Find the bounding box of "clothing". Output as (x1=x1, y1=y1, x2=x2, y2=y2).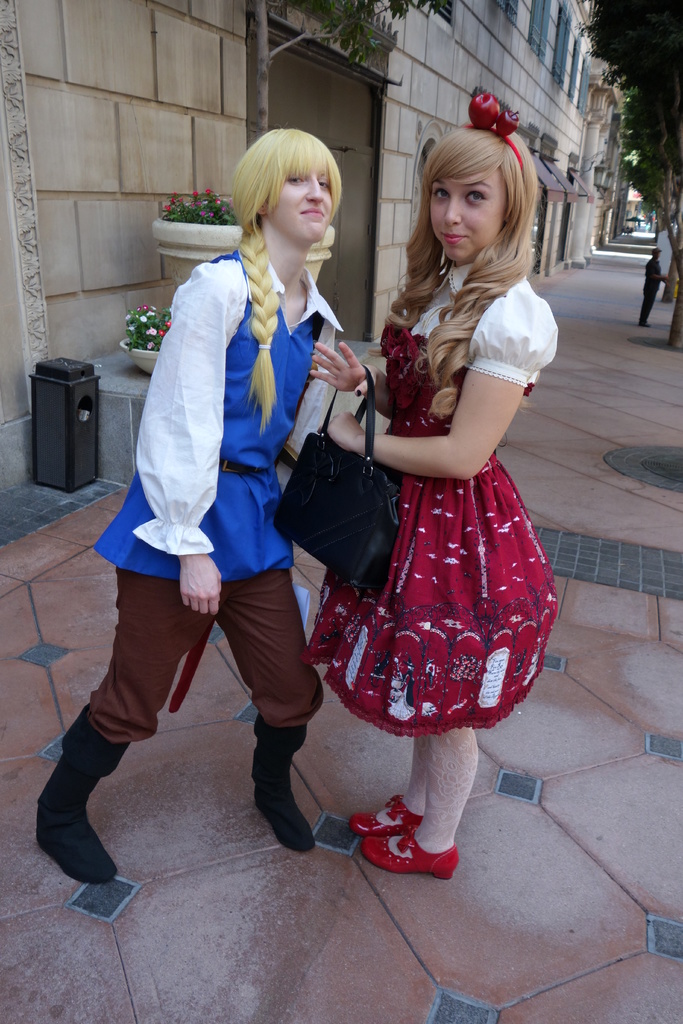
(x1=637, y1=254, x2=662, y2=324).
